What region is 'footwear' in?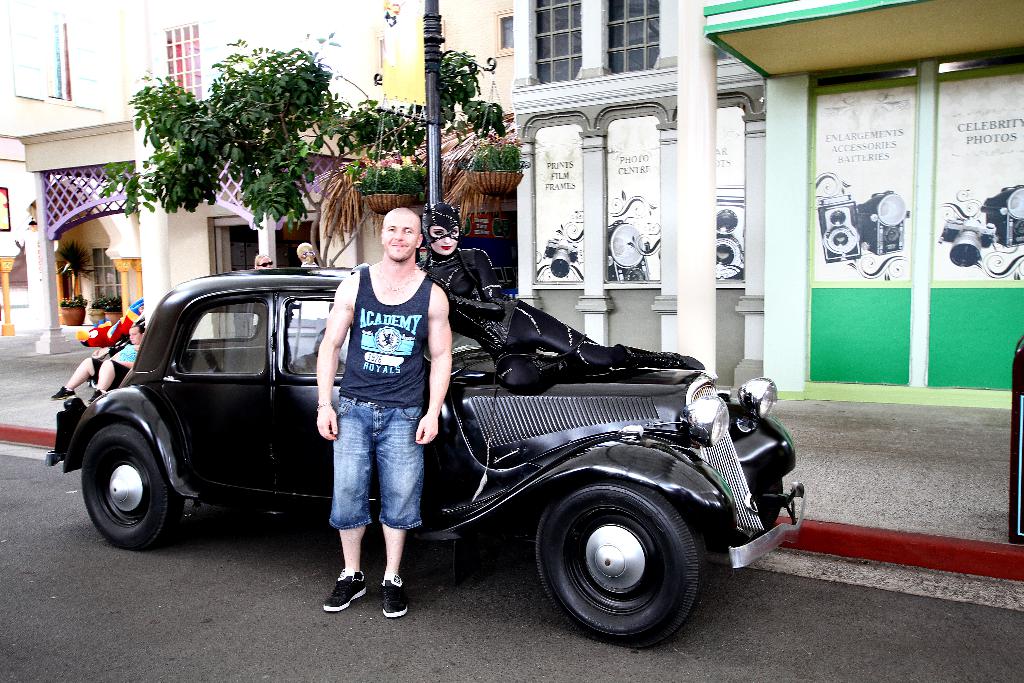
bbox=(321, 568, 364, 609).
